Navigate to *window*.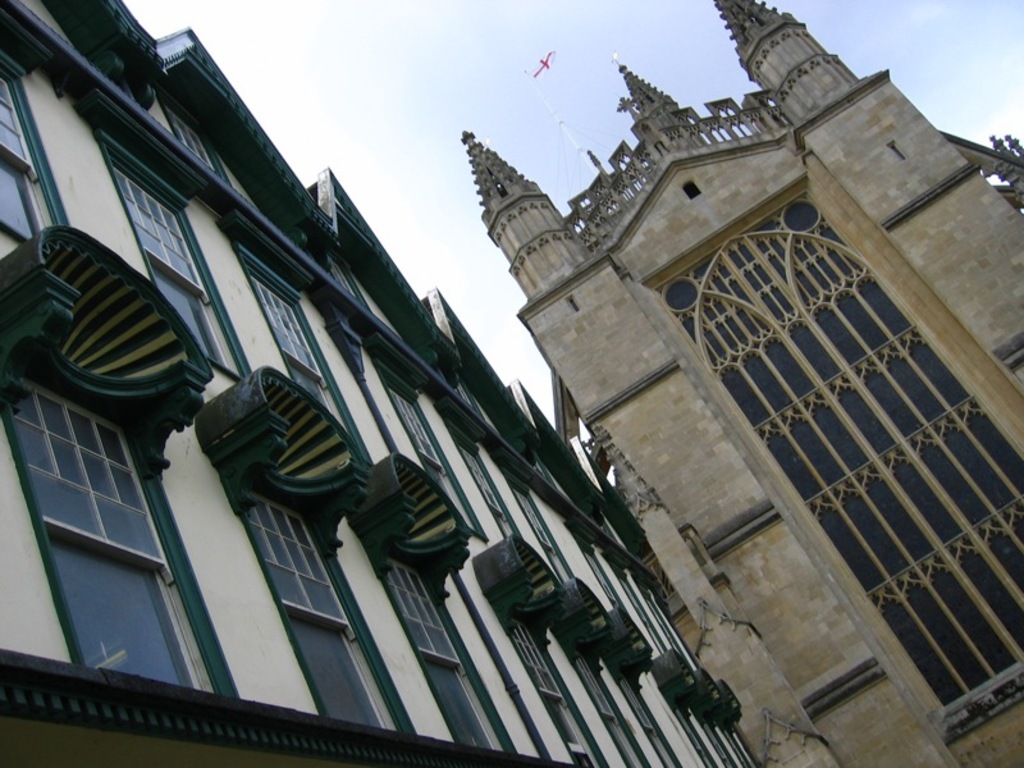
Navigation target: left=675, top=704, right=718, bottom=767.
